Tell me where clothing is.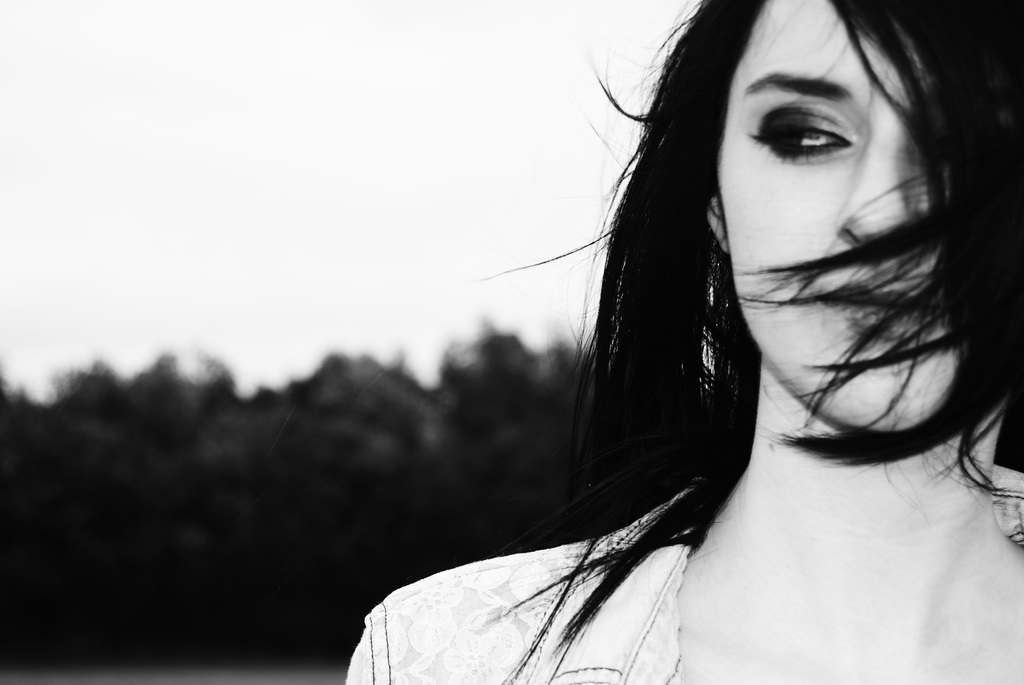
clothing is at l=343, t=481, r=1023, b=684.
